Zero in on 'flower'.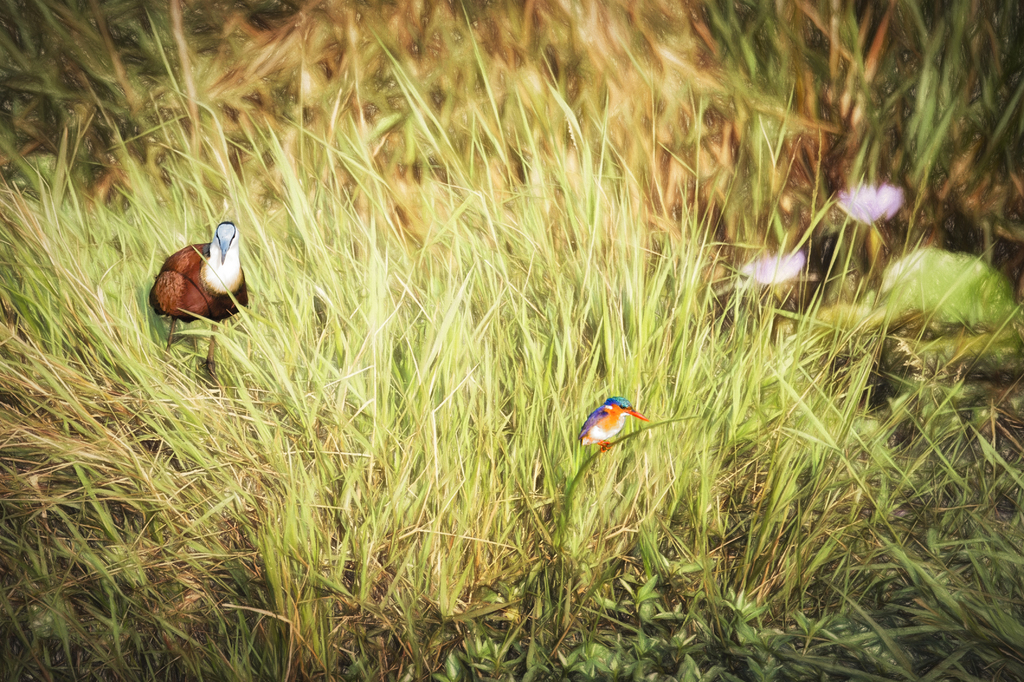
Zeroed in: x1=840 y1=184 x2=899 y2=231.
